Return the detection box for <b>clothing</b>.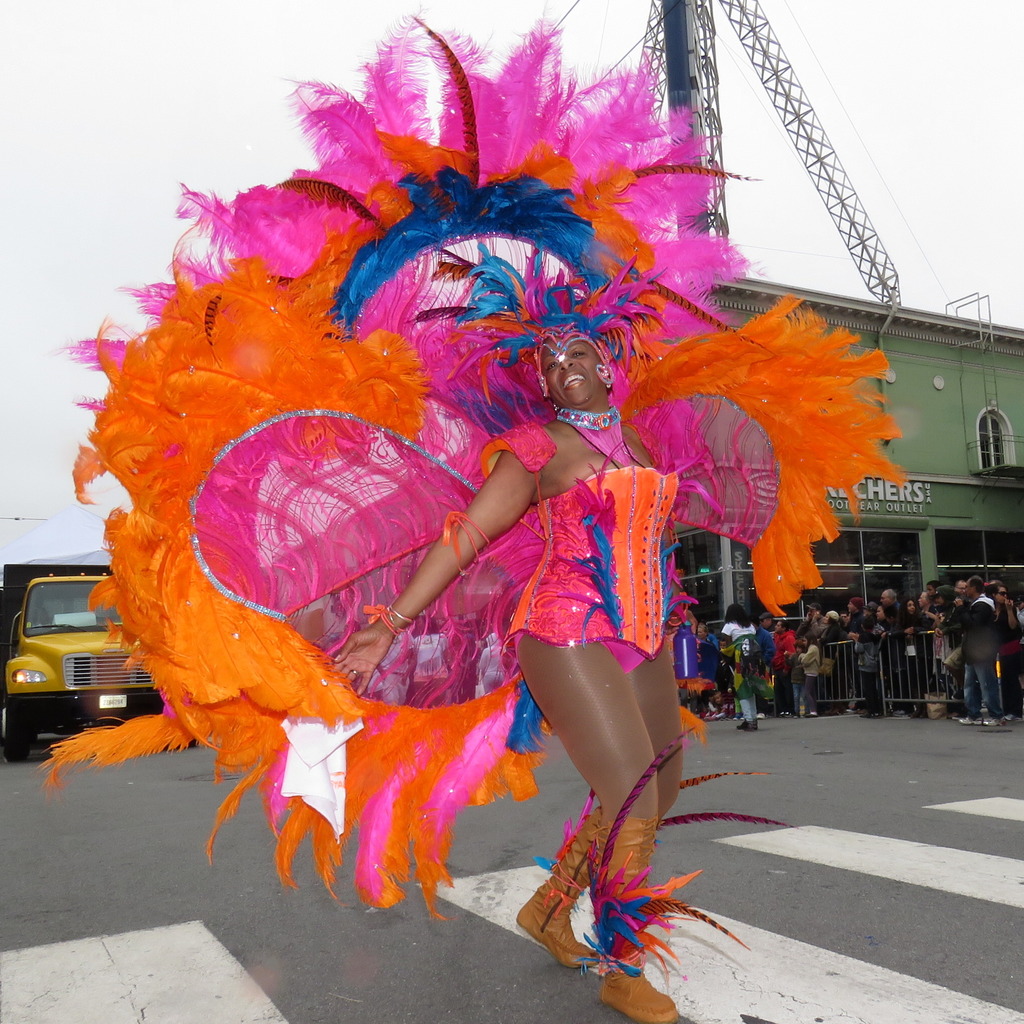
<region>848, 610, 877, 696</region>.
